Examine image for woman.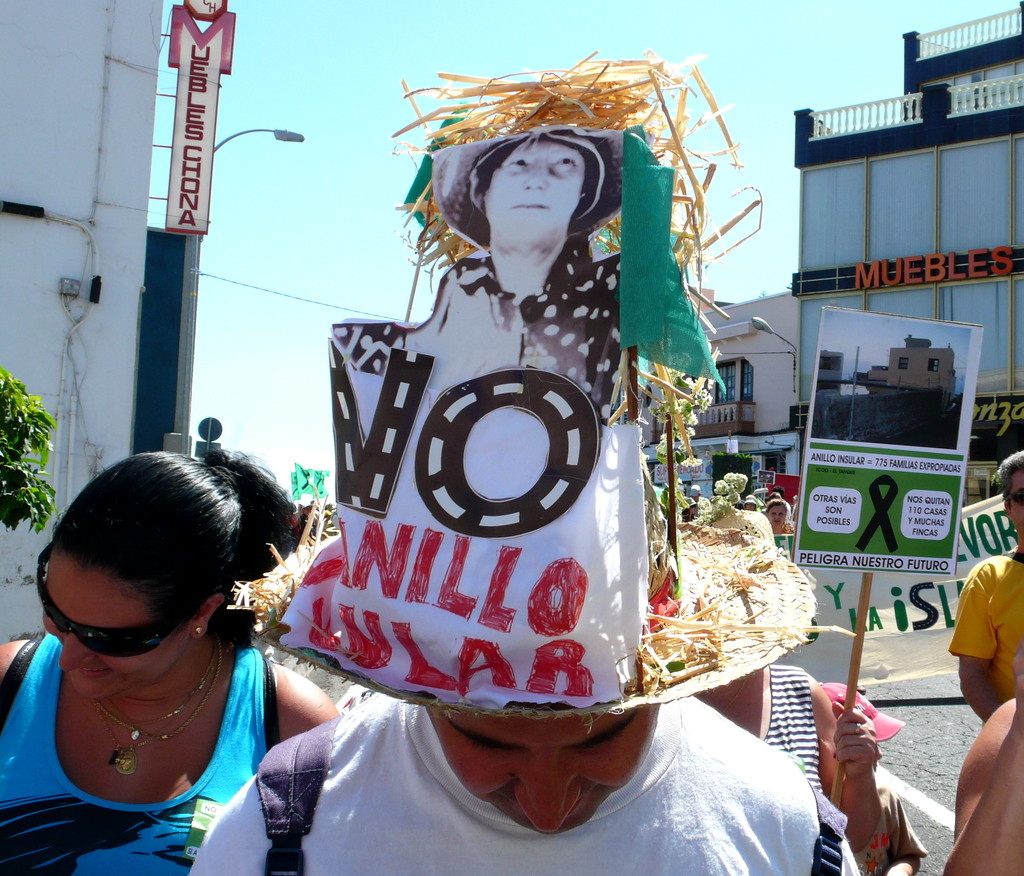
Examination result: x1=692, y1=509, x2=884, y2=854.
